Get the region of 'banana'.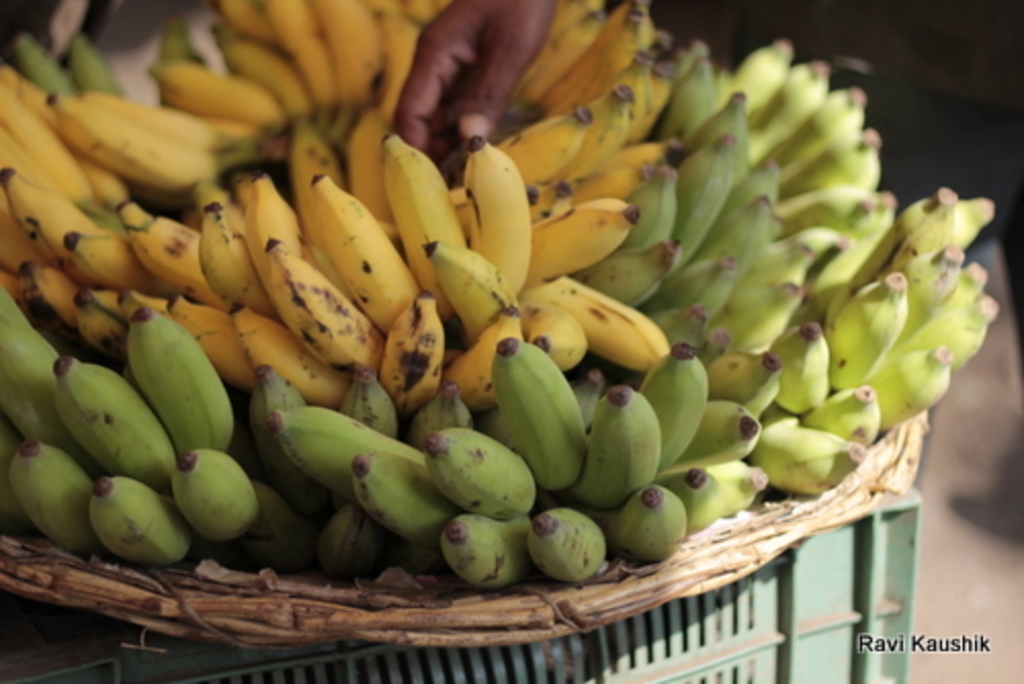
detection(489, 332, 590, 489).
